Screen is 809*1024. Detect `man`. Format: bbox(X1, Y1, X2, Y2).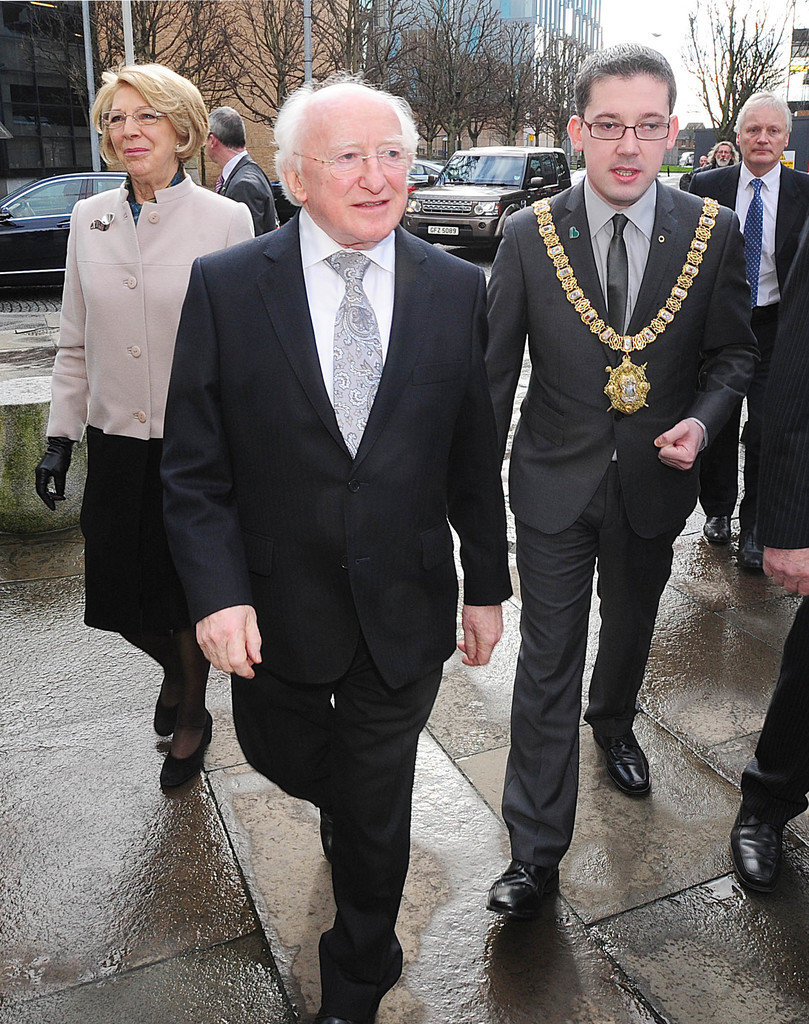
bbox(687, 90, 808, 575).
